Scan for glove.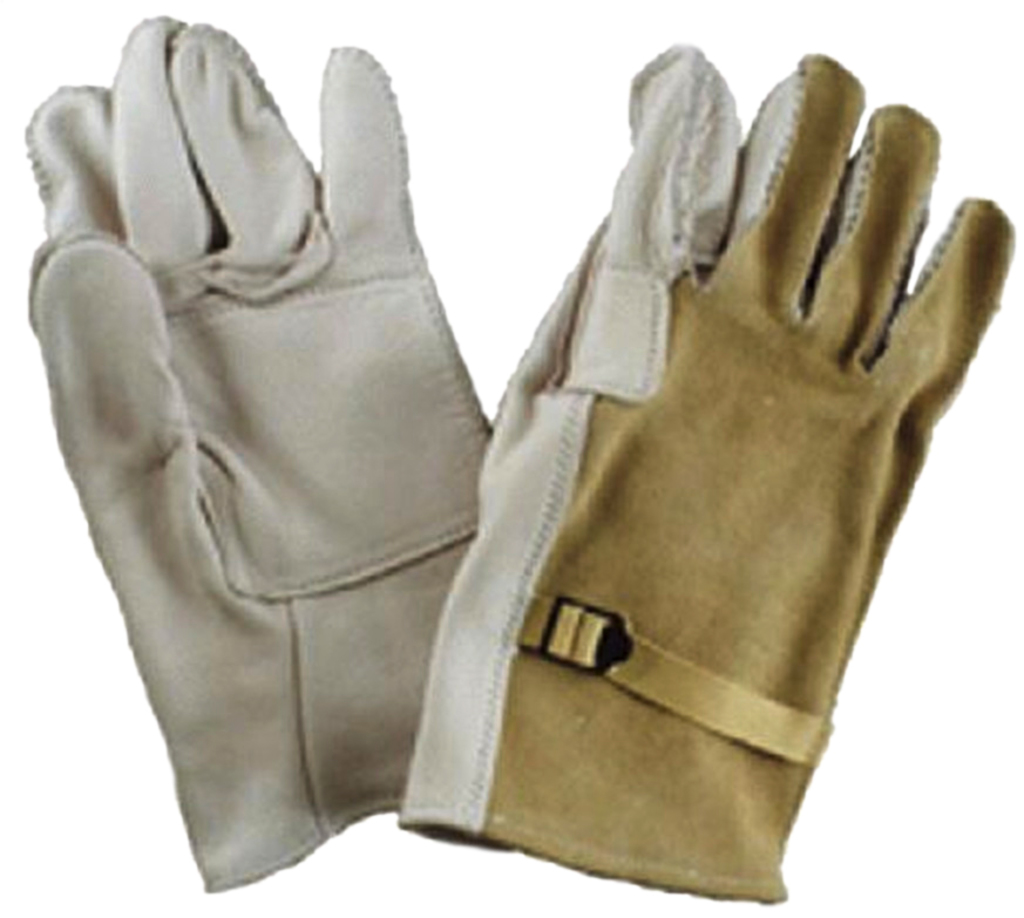
Scan result: (398, 39, 1016, 907).
